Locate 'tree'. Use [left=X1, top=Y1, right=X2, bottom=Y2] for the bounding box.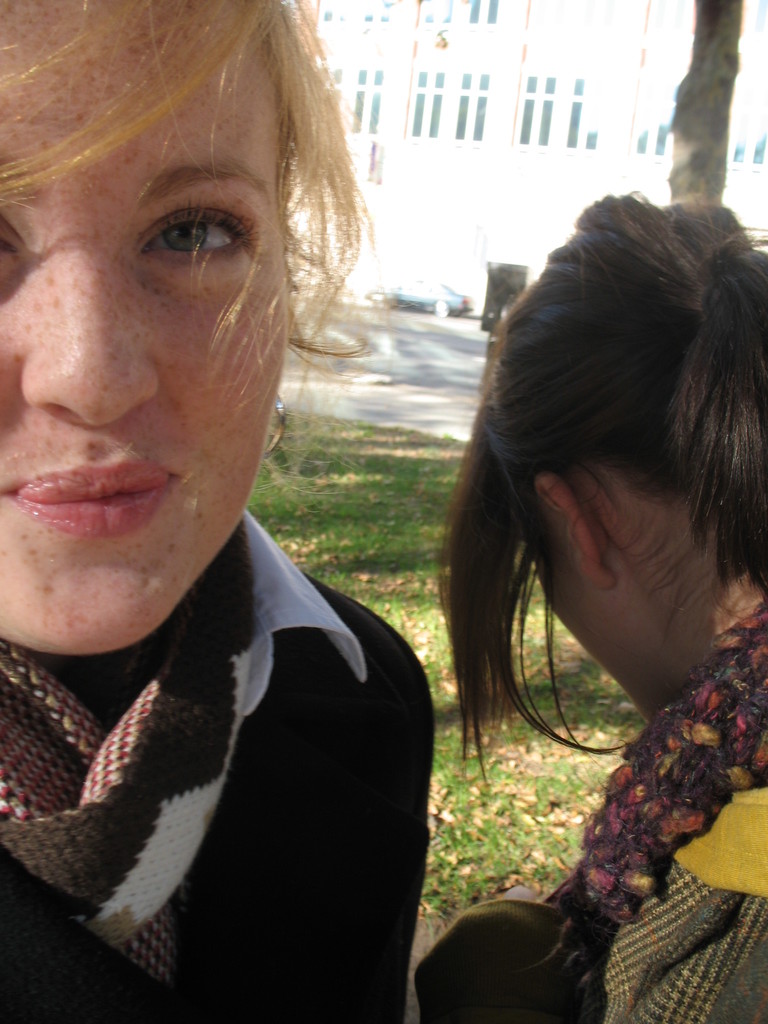
[left=659, top=0, right=742, bottom=205].
